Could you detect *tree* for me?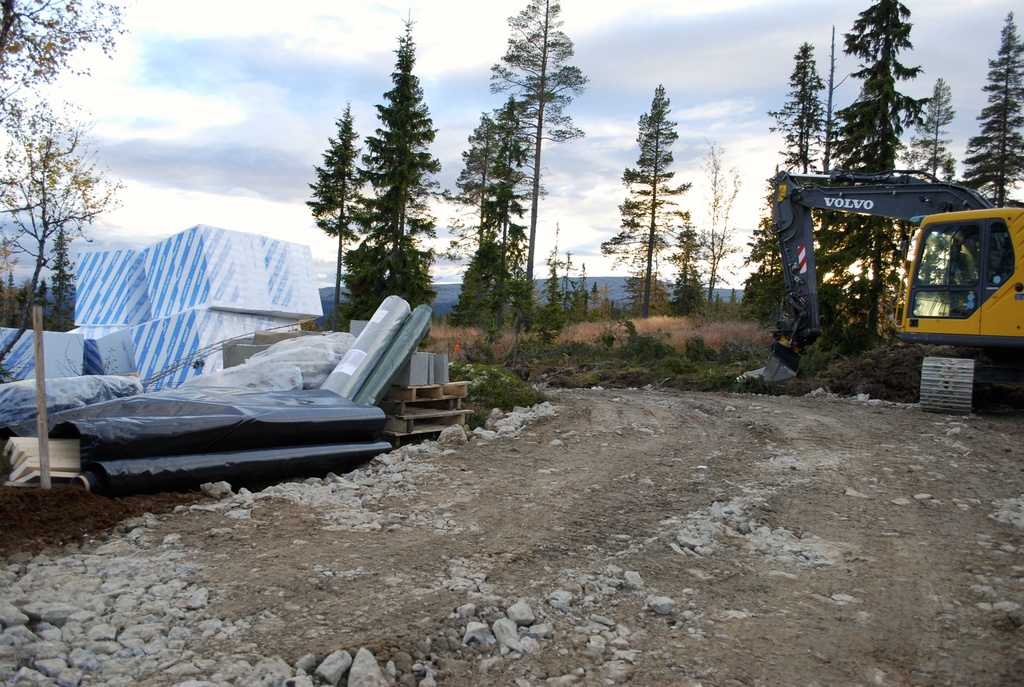
Detection result: select_region(299, 95, 375, 335).
